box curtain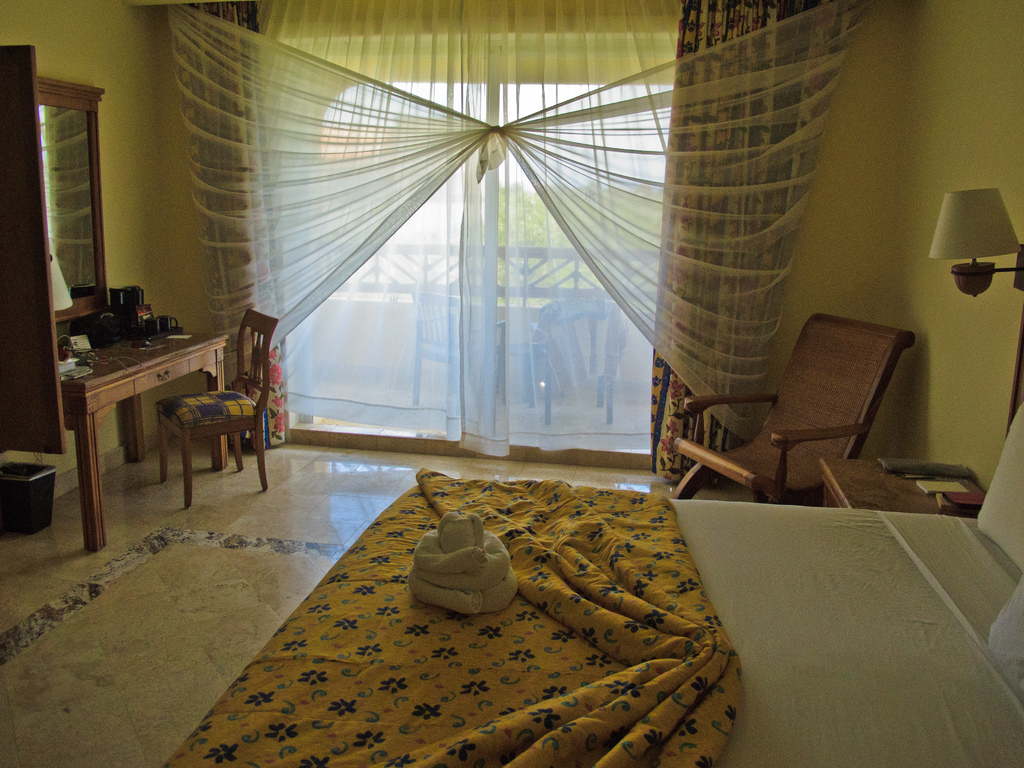
pyautogui.locateOnScreen(166, 0, 858, 462)
